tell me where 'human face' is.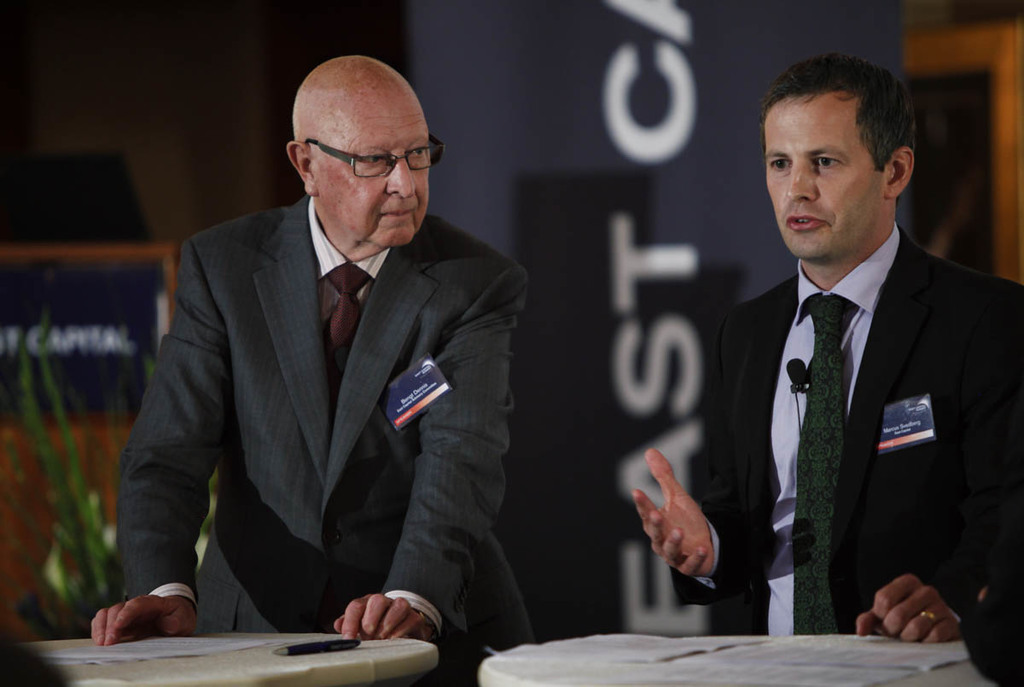
'human face' is at [311, 90, 428, 244].
